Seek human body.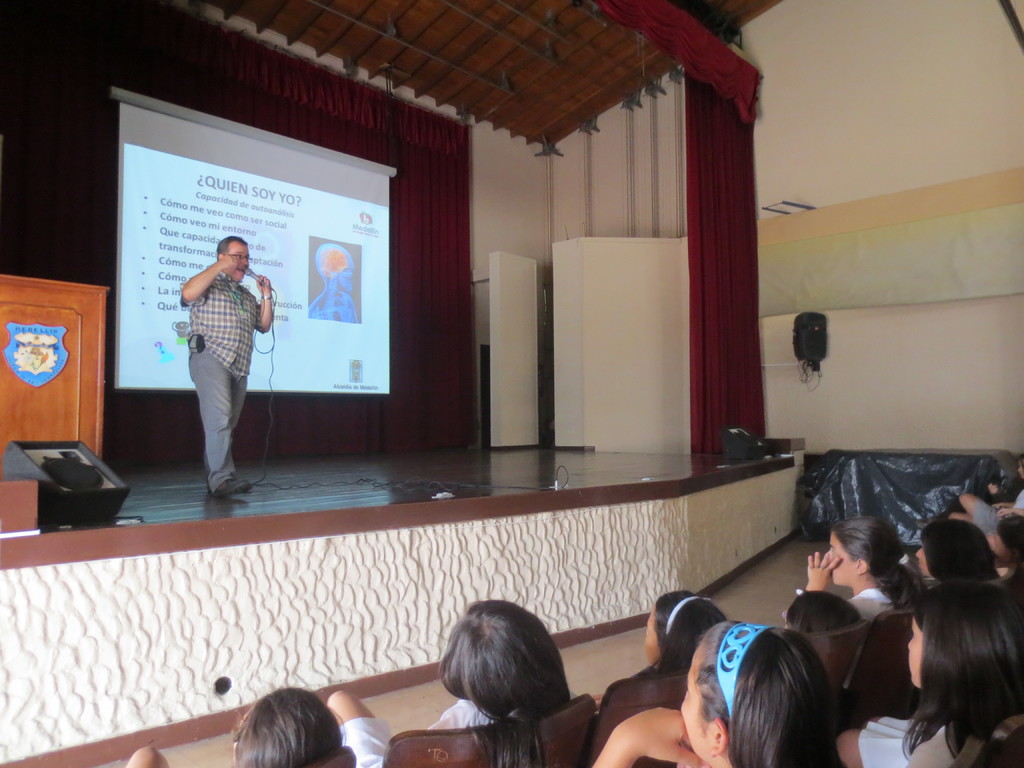
{"x1": 587, "y1": 709, "x2": 701, "y2": 767}.
